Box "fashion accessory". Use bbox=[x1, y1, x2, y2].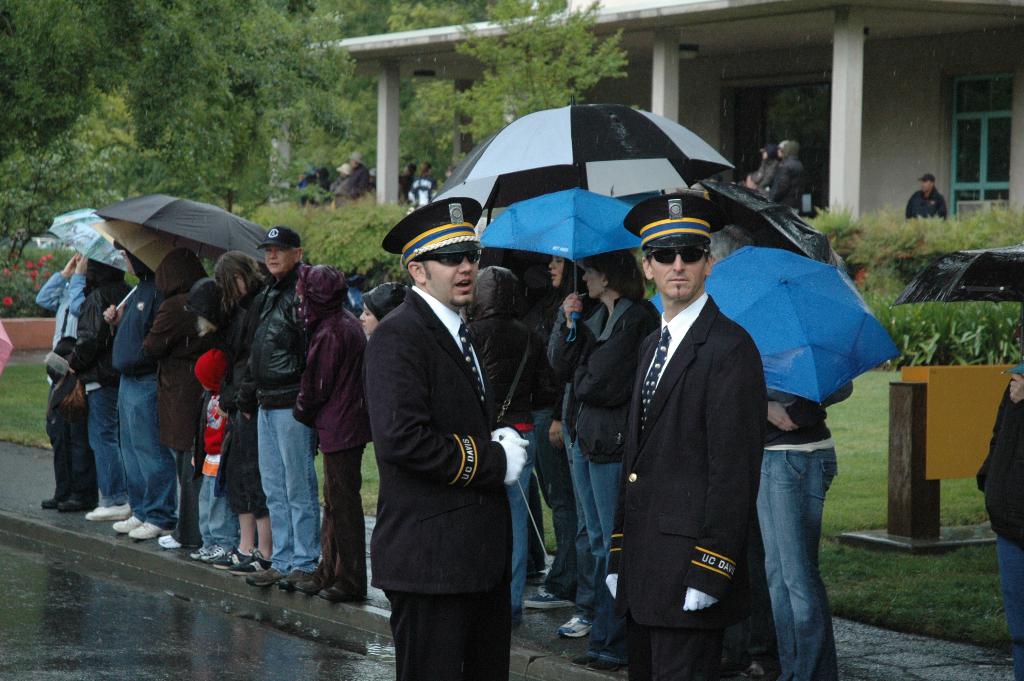
bbox=[326, 589, 347, 598].
